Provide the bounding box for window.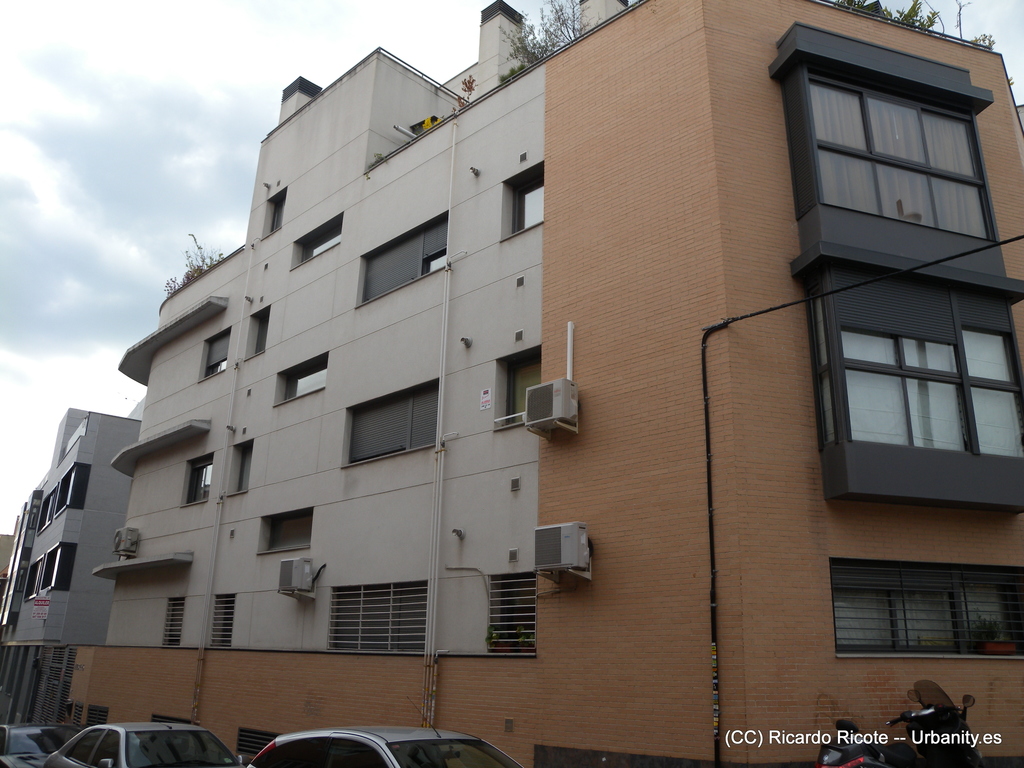
box=[264, 517, 309, 550].
